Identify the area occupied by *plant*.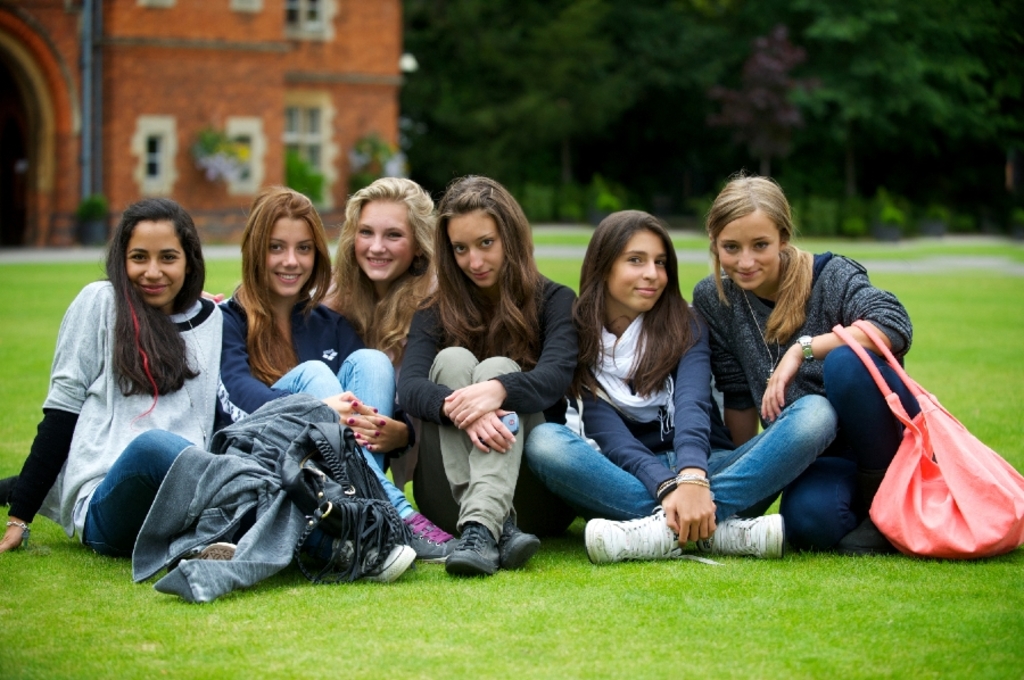
Area: <box>664,237,718,248</box>.
